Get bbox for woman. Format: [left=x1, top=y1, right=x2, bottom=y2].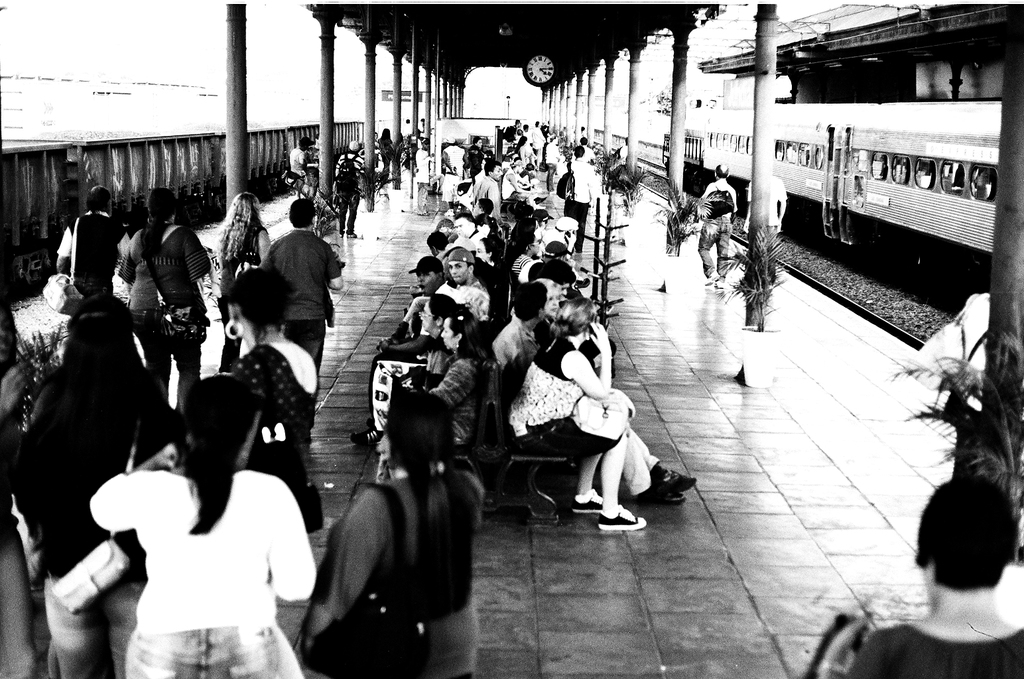
[left=227, top=268, right=333, bottom=537].
